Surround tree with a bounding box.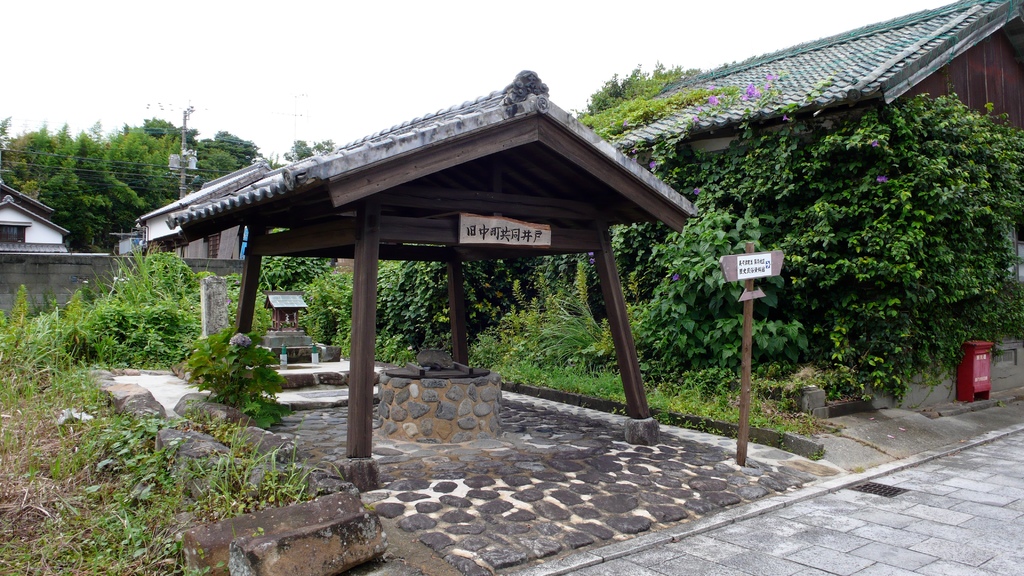
{"left": 260, "top": 243, "right": 320, "bottom": 297}.
